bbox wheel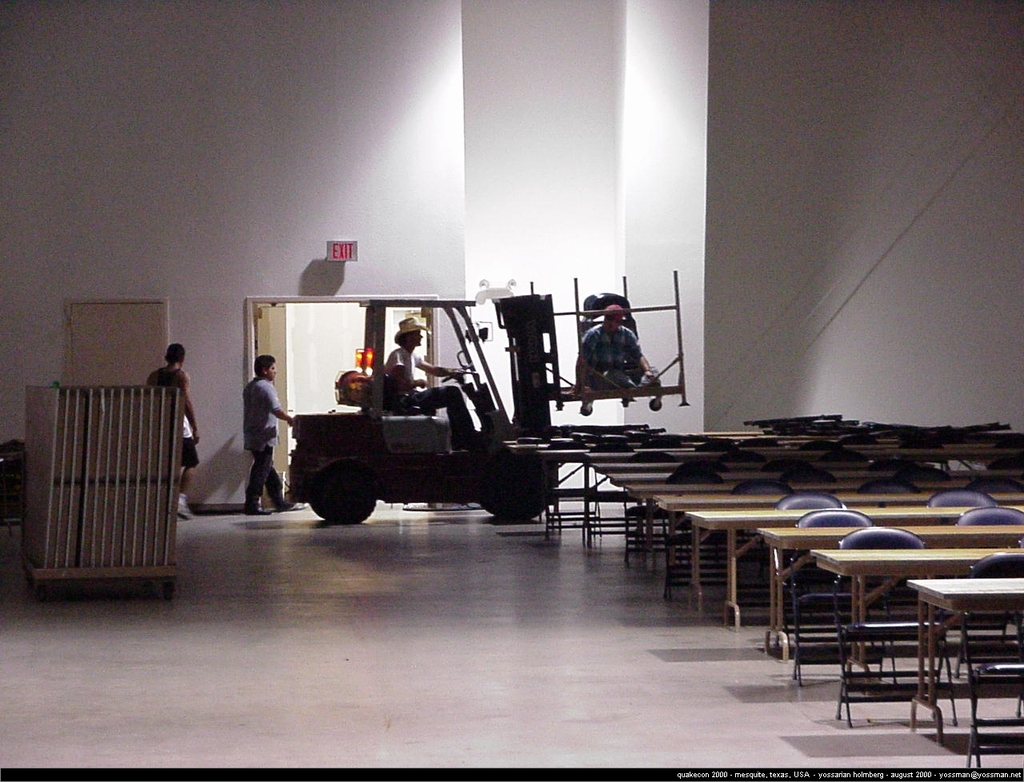
box=[442, 364, 472, 377]
